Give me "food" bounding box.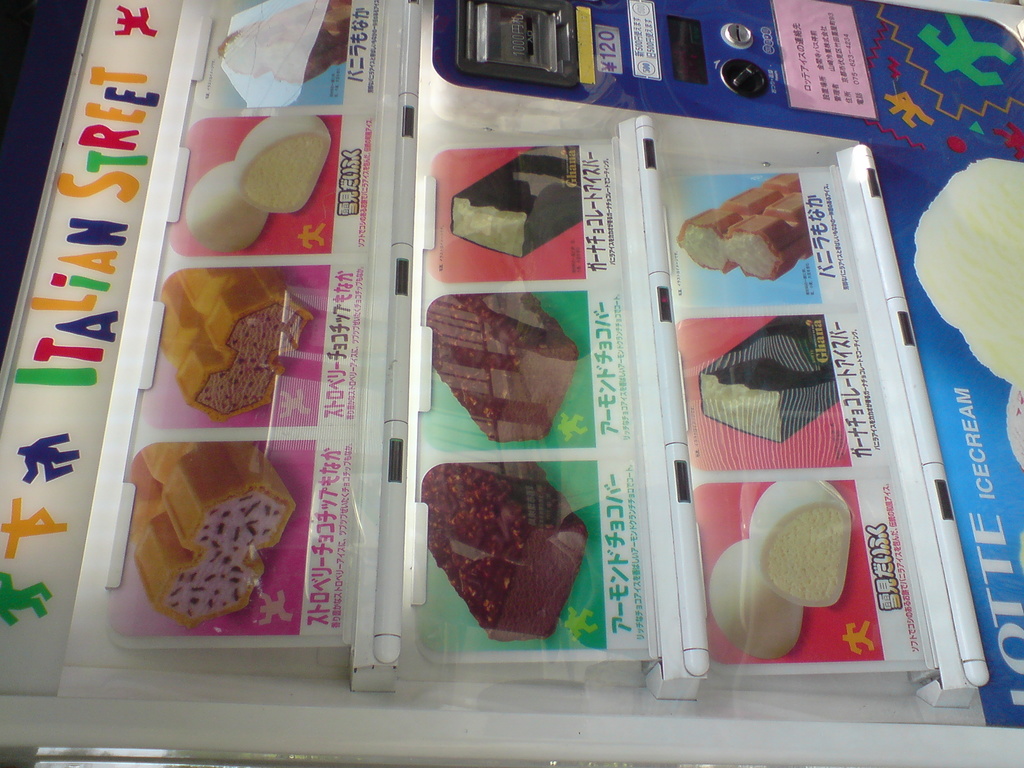
detection(700, 317, 838, 443).
